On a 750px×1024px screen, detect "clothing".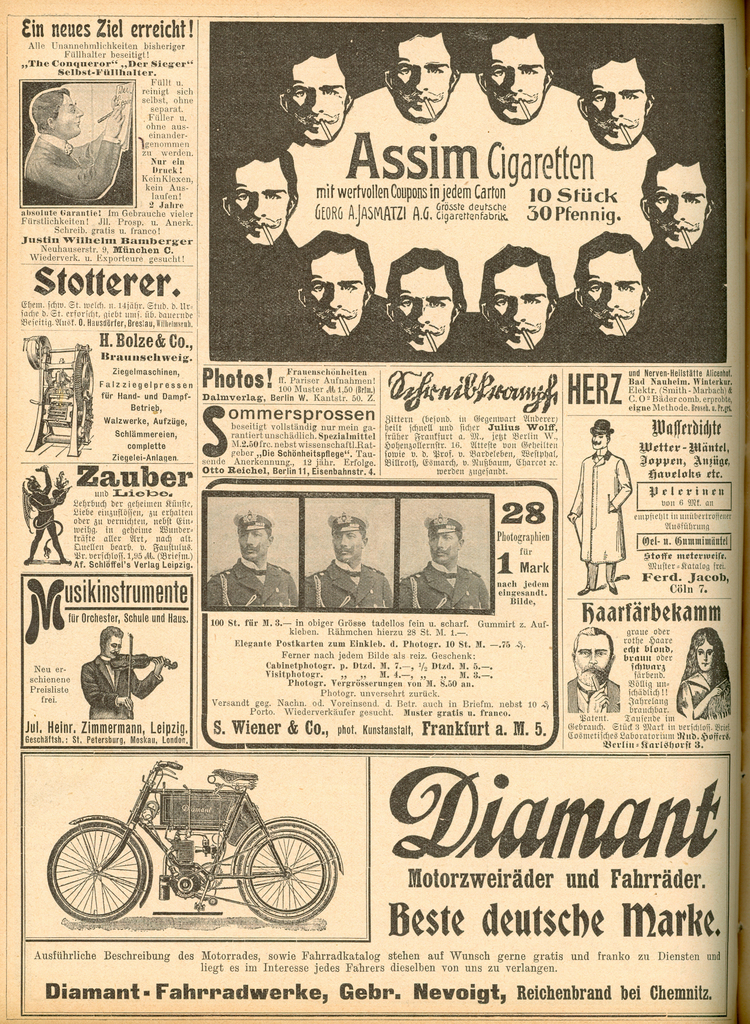
(408,559,498,617).
